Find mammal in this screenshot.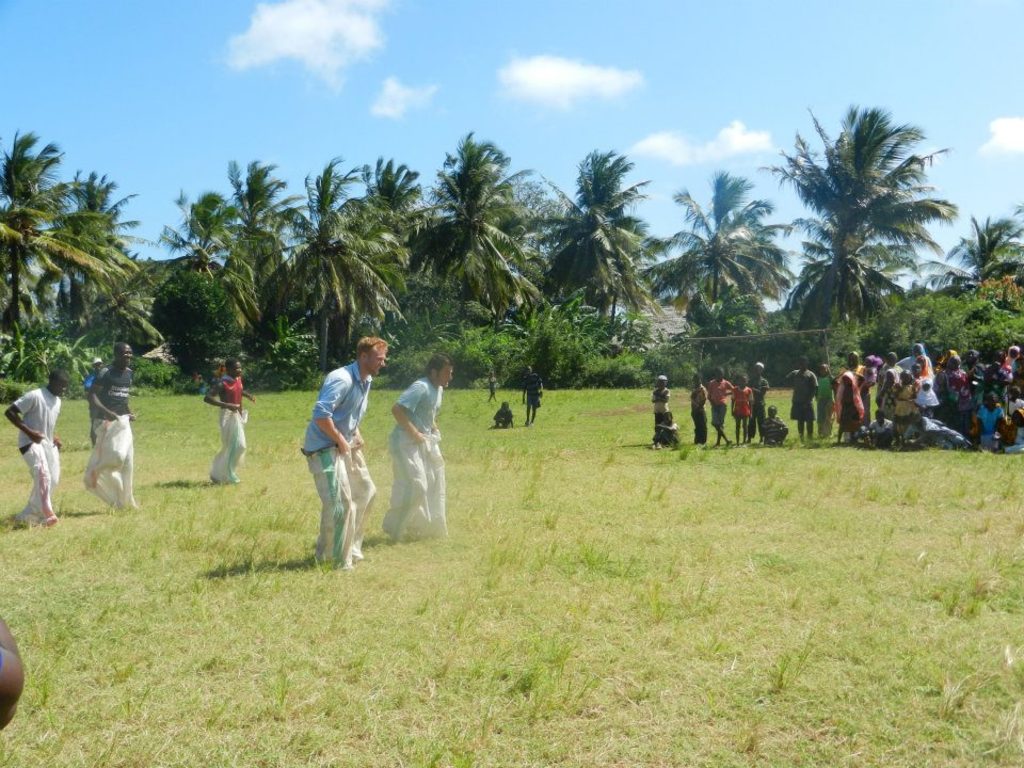
The bounding box for mammal is l=650, t=372, r=670, b=448.
